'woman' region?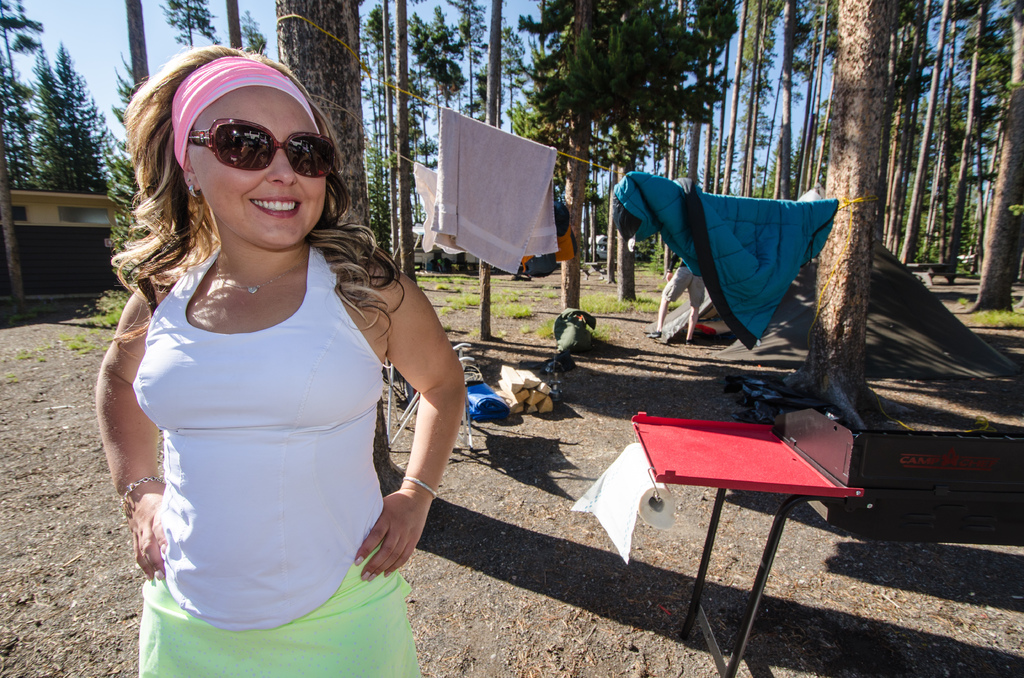
x1=92 y1=45 x2=463 y2=677
